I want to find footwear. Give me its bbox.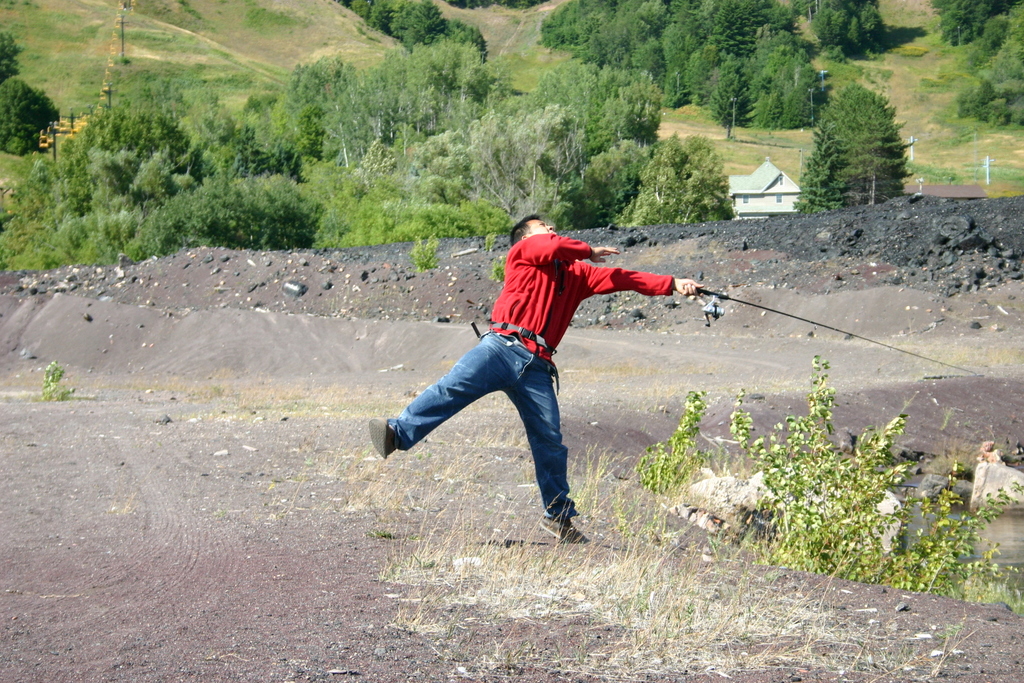
542/522/588/545.
